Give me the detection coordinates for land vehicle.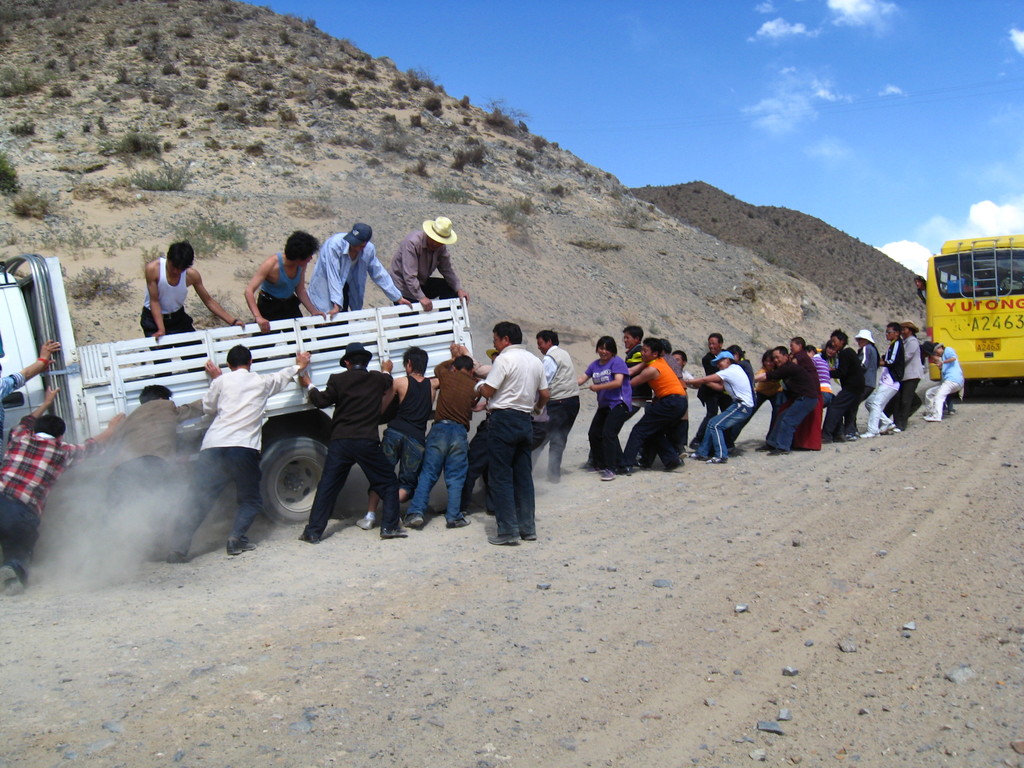
0, 253, 476, 525.
